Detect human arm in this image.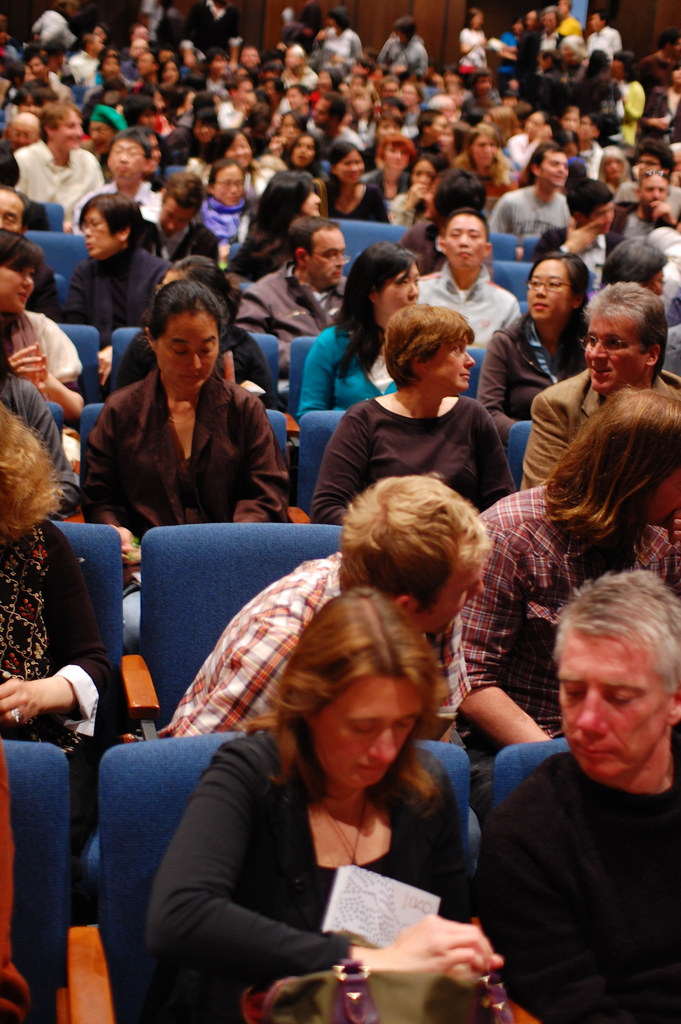
Detection: box=[516, 392, 569, 492].
